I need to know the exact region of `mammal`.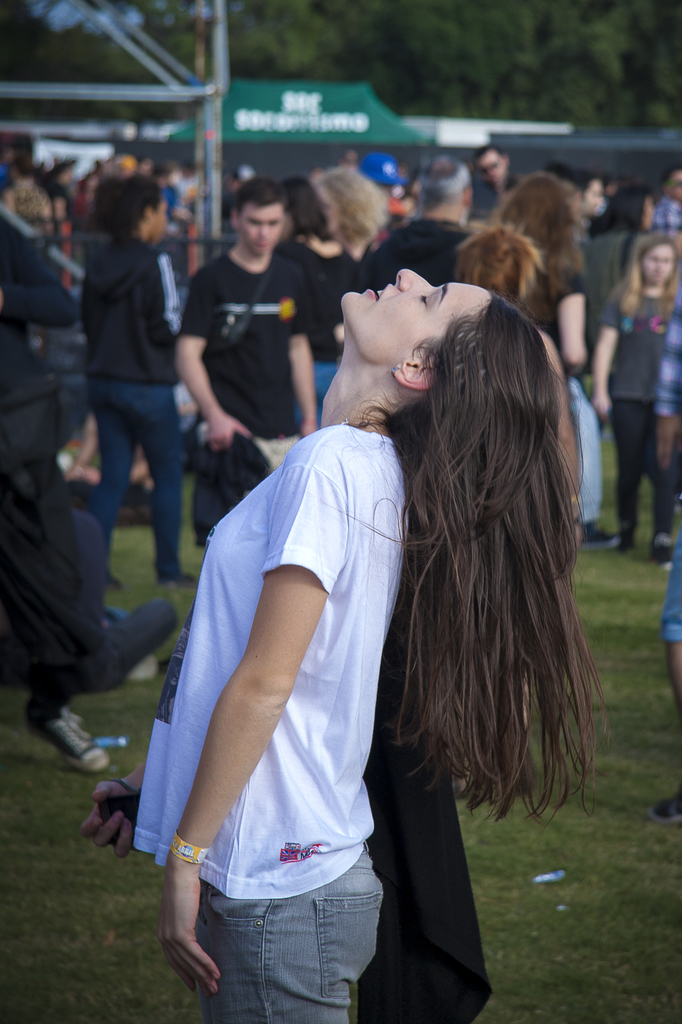
Region: <region>589, 230, 681, 563</region>.
